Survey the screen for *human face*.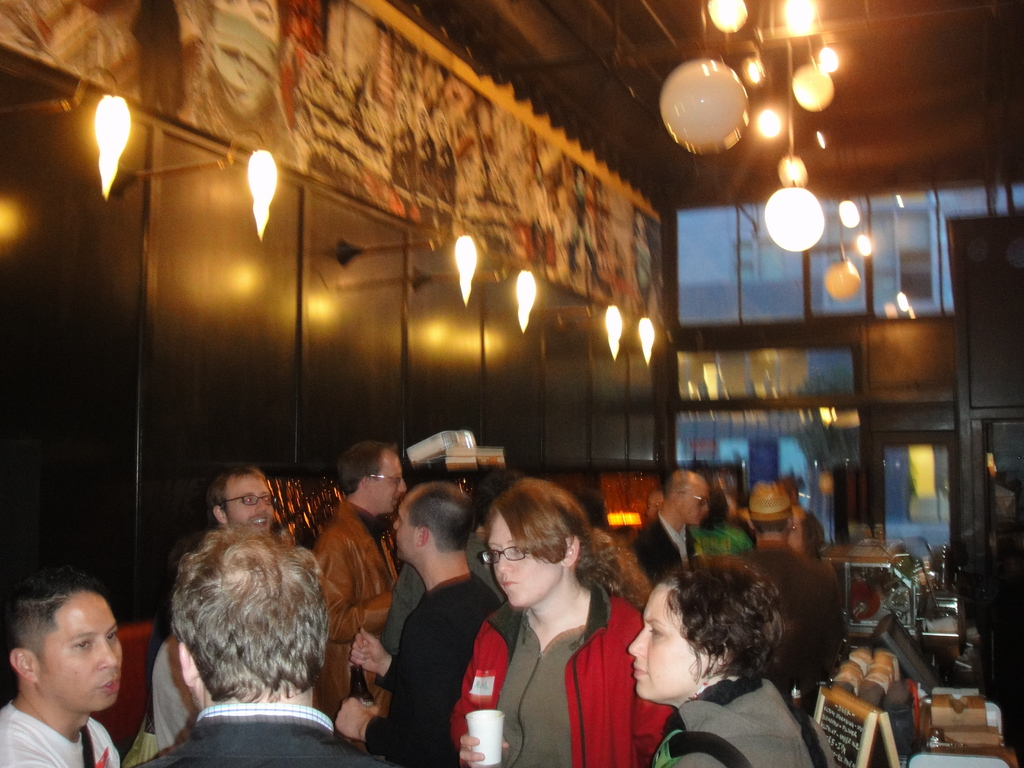
Survey found: (x1=365, y1=456, x2=411, y2=511).
